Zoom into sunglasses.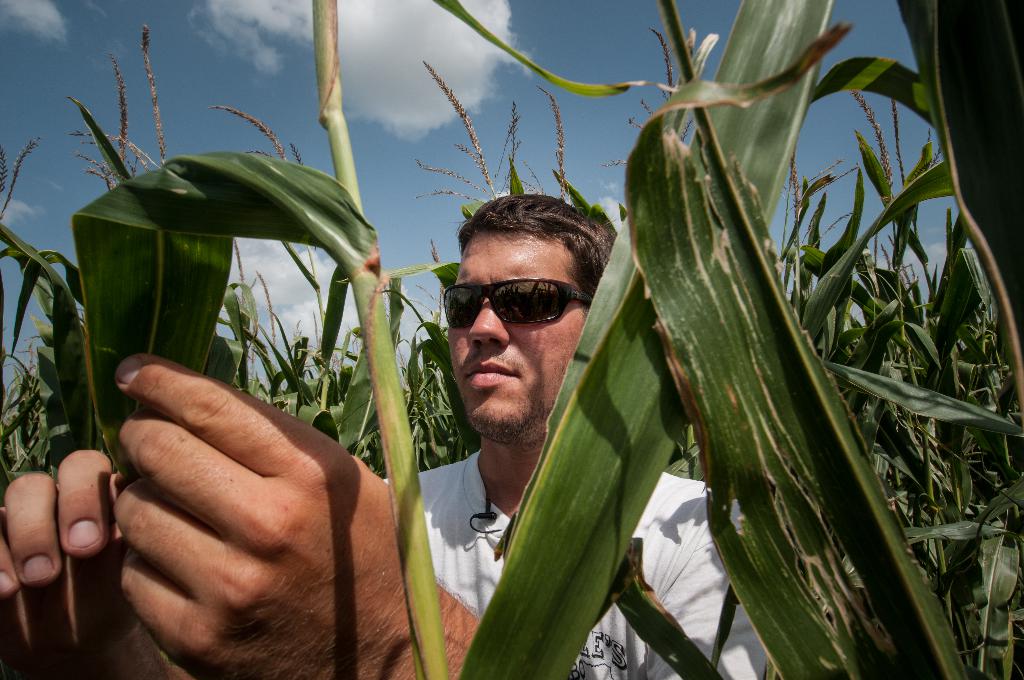
Zoom target: [442,275,597,331].
